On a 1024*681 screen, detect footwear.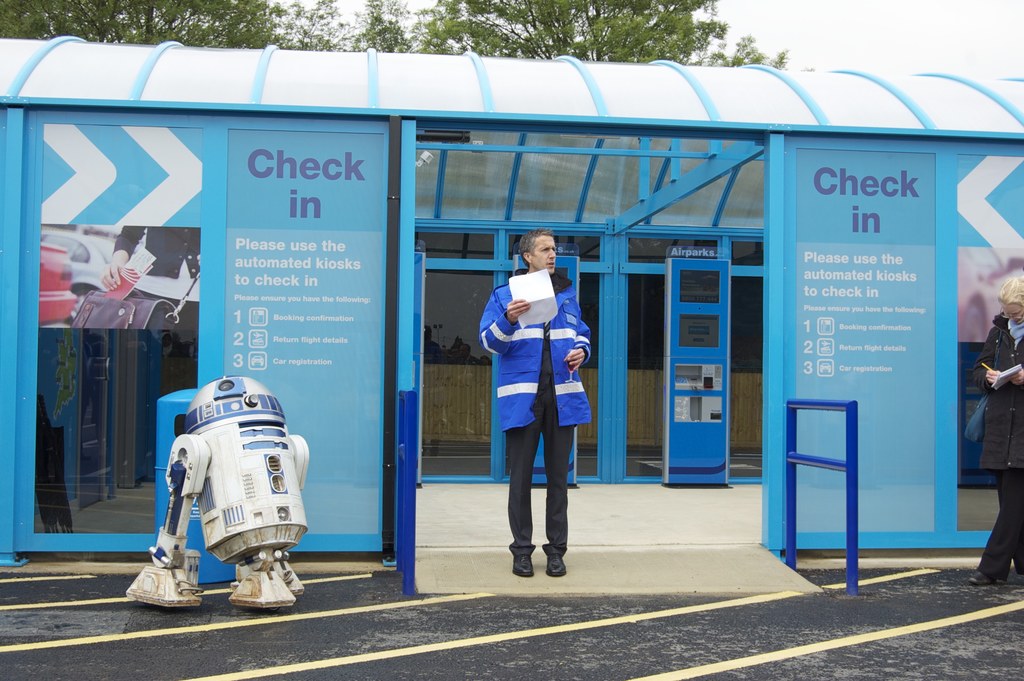
{"x1": 966, "y1": 570, "x2": 999, "y2": 585}.
